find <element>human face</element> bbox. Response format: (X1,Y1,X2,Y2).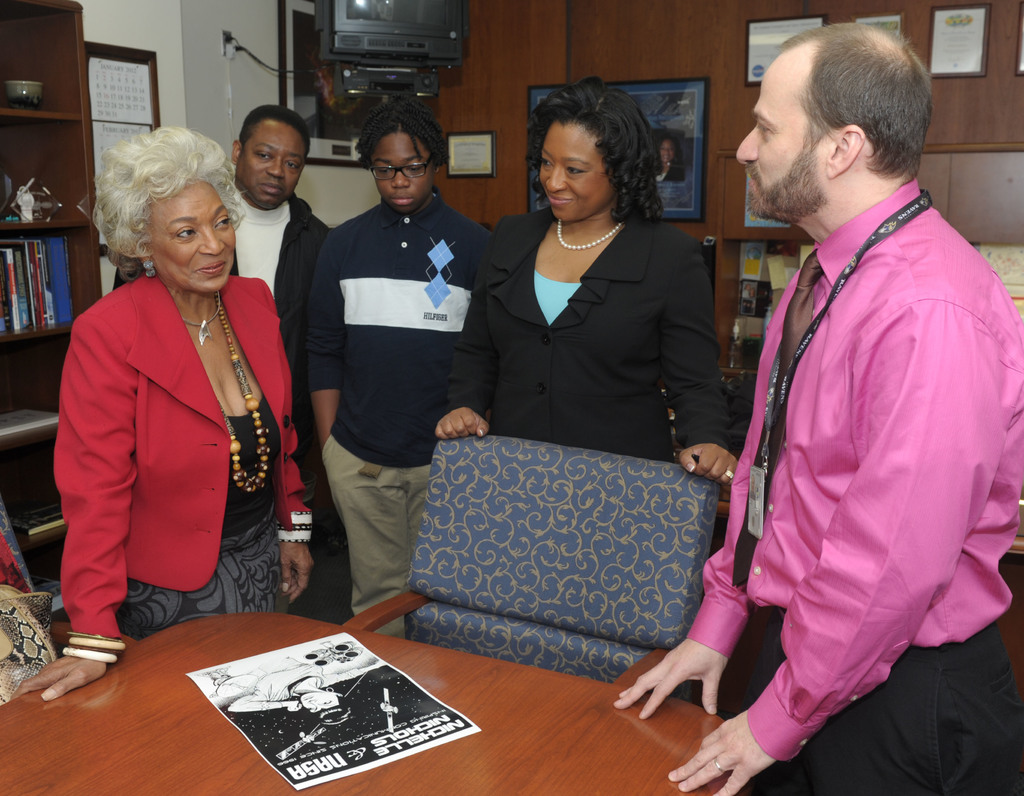
(540,122,614,222).
